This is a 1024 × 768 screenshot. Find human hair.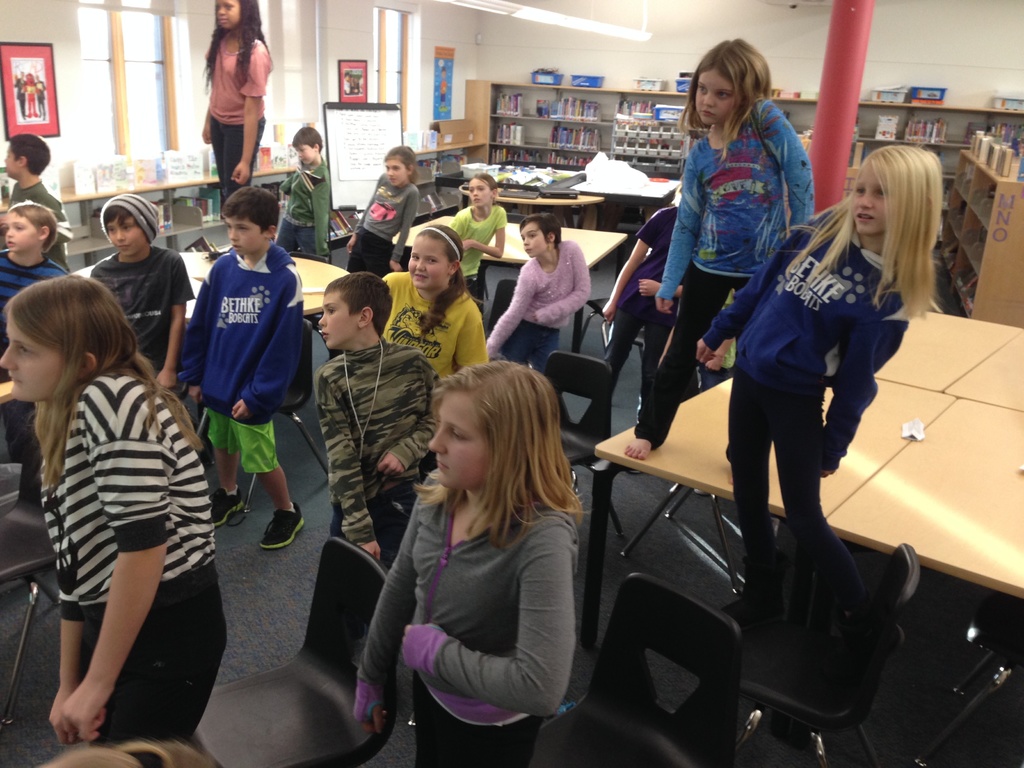
Bounding box: <box>675,36,776,164</box>.
